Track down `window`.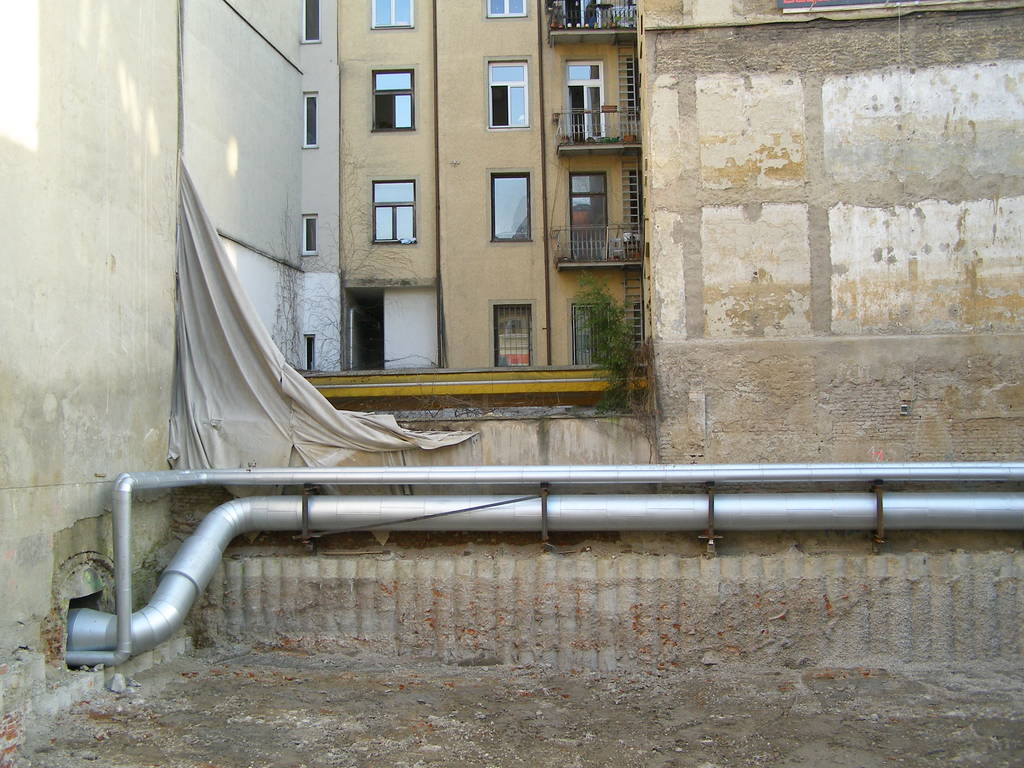
Tracked to (x1=490, y1=58, x2=533, y2=131).
